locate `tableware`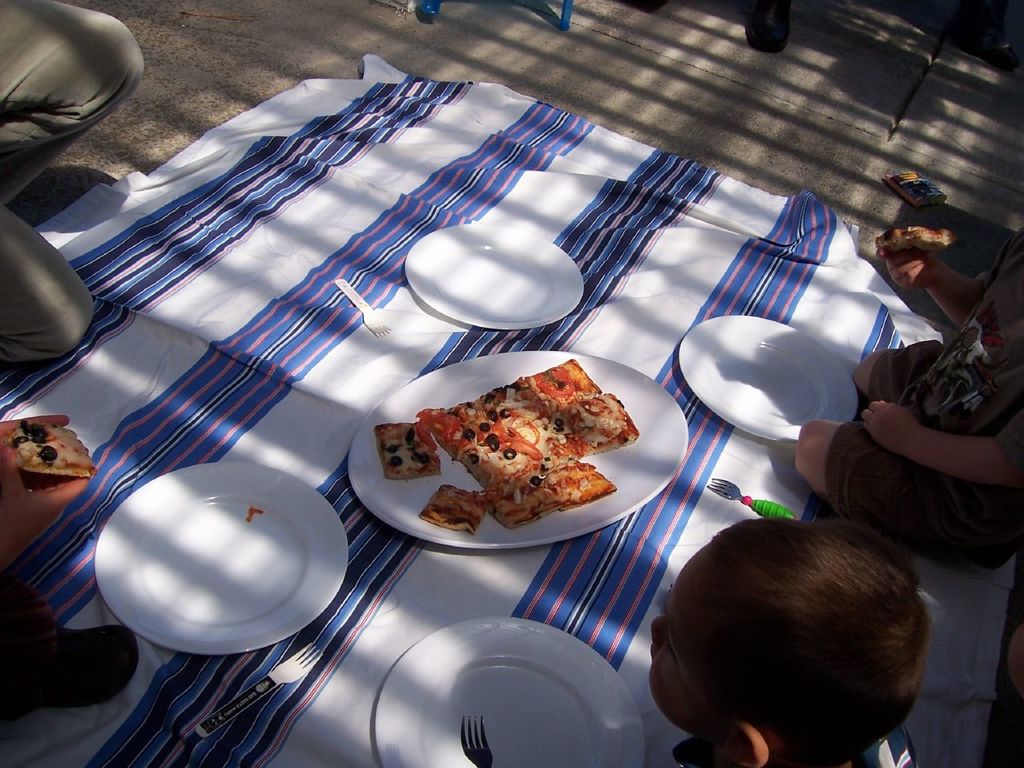
left=338, top=350, right=702, bottom=550
